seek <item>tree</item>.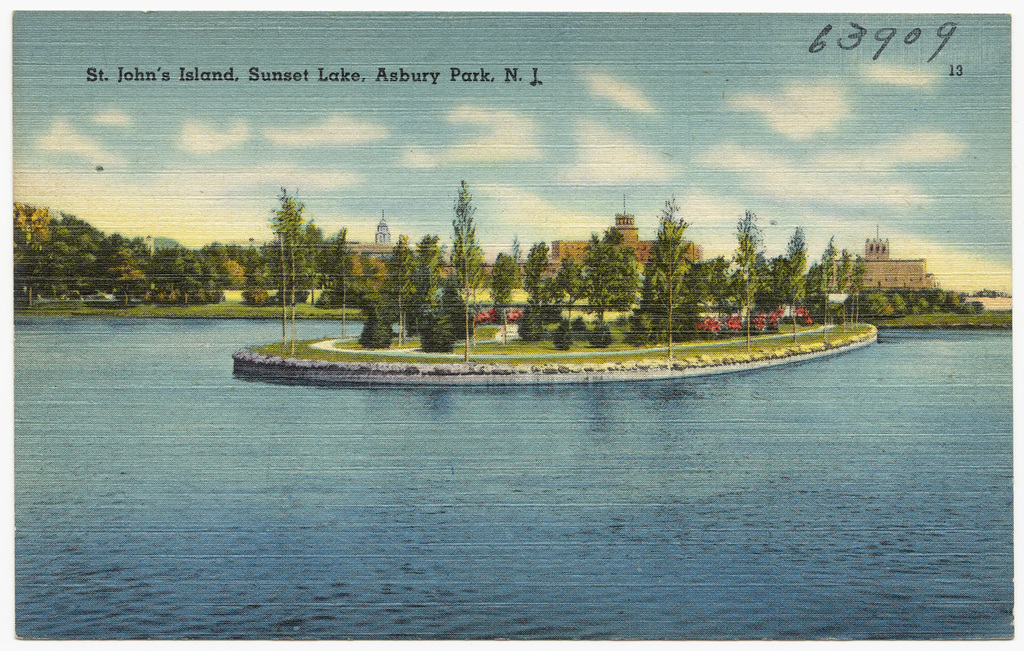
detection(10, 203, 51, 305).
